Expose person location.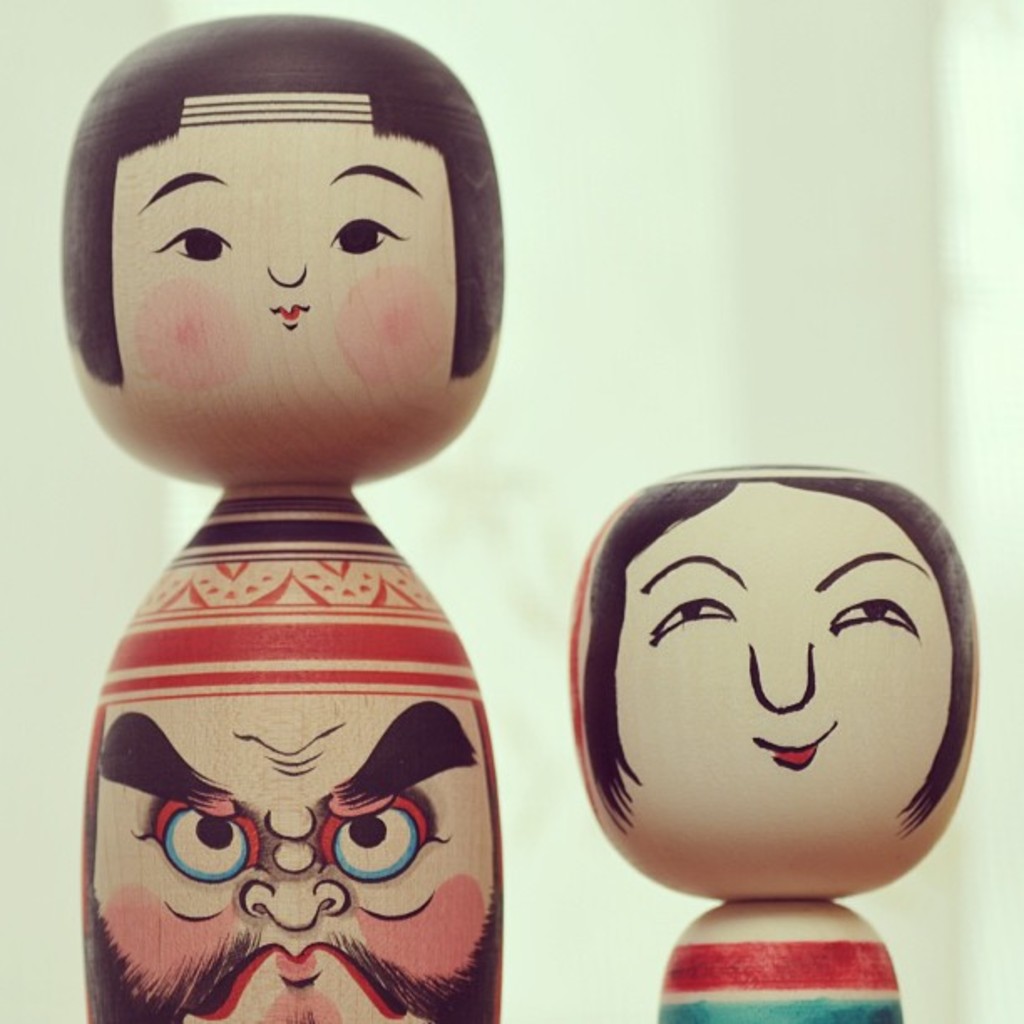
Exposed at l=45, t=13, r=505, b=482.
